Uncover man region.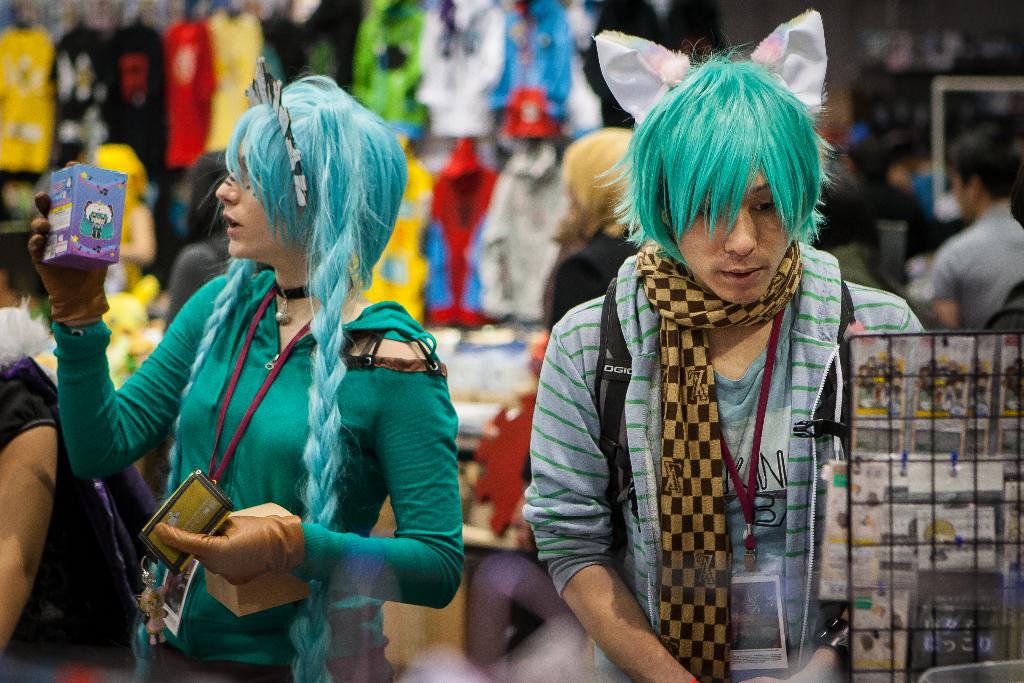
Uncovered: (x1=490, y1=21, x2=934, y2=674).
